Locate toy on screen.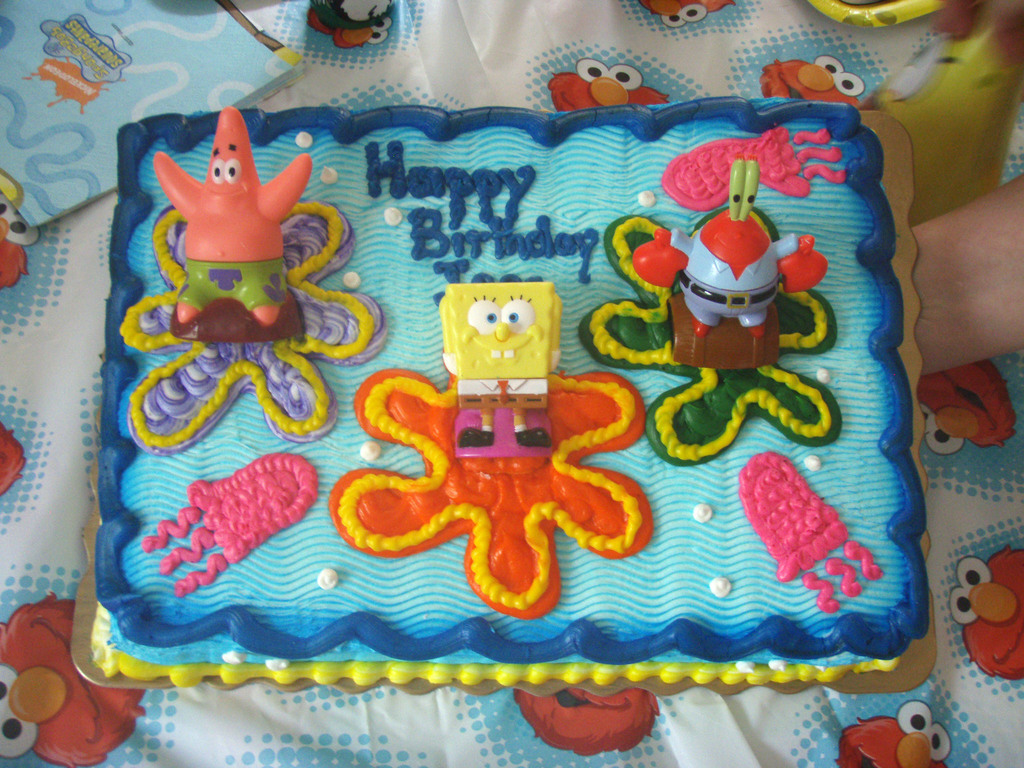
On screen at 511 682 663 760.
